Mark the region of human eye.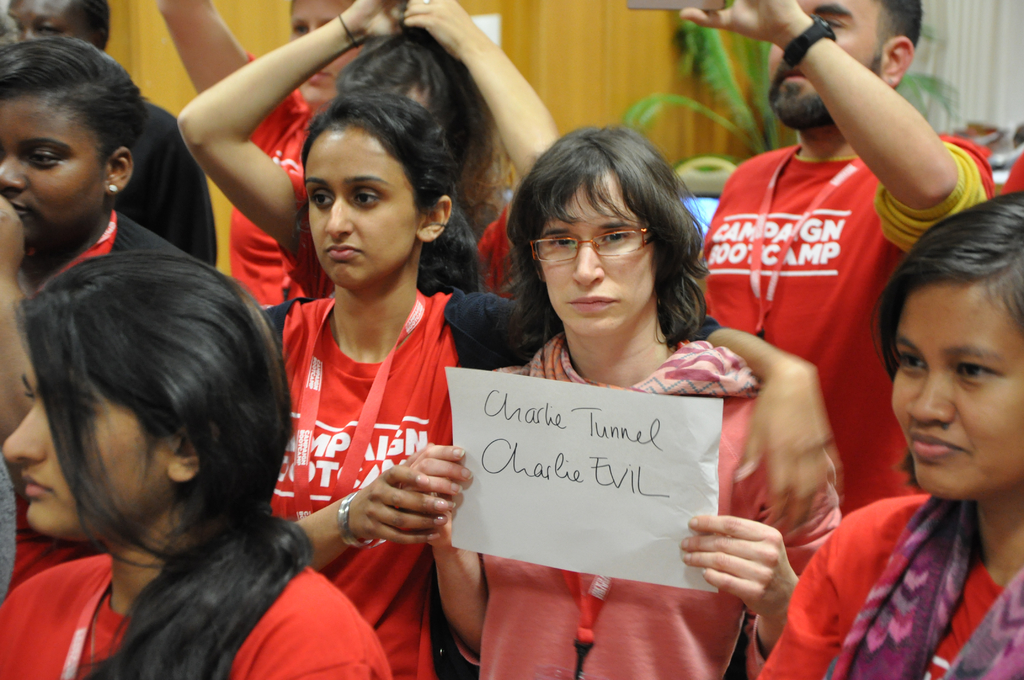
Region: Rect(38, 20, 63, 36).
